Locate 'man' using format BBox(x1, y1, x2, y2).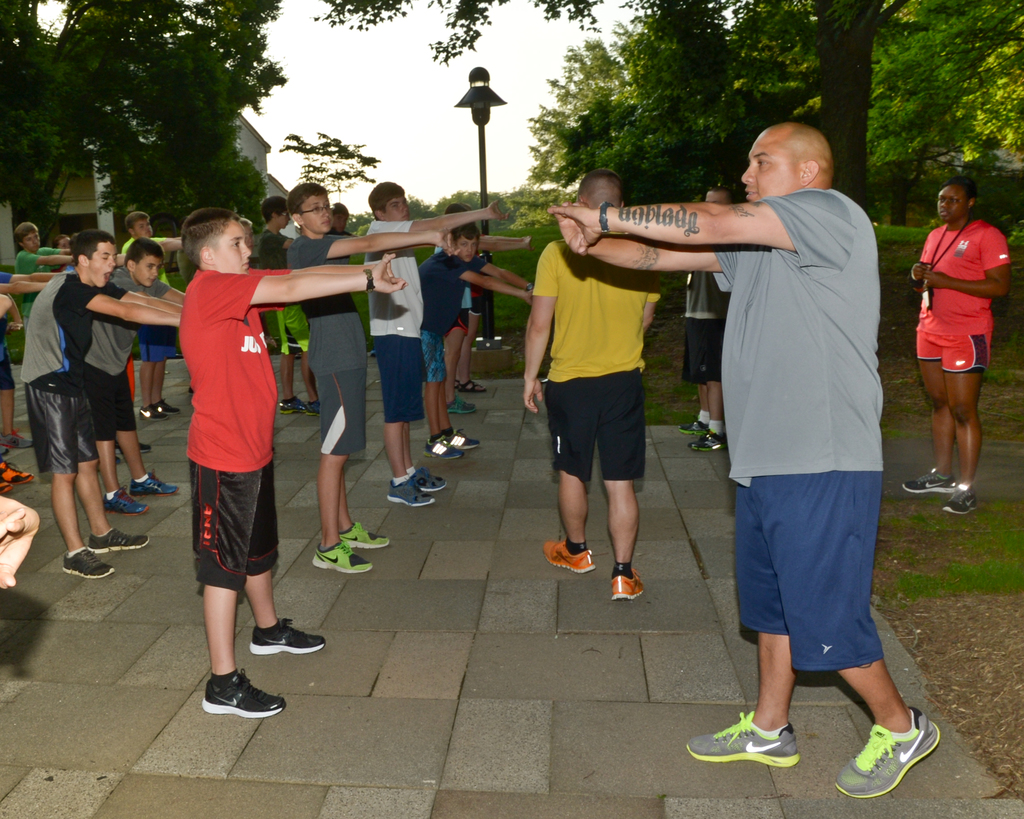
BBox(517, 168, 666, 602).
